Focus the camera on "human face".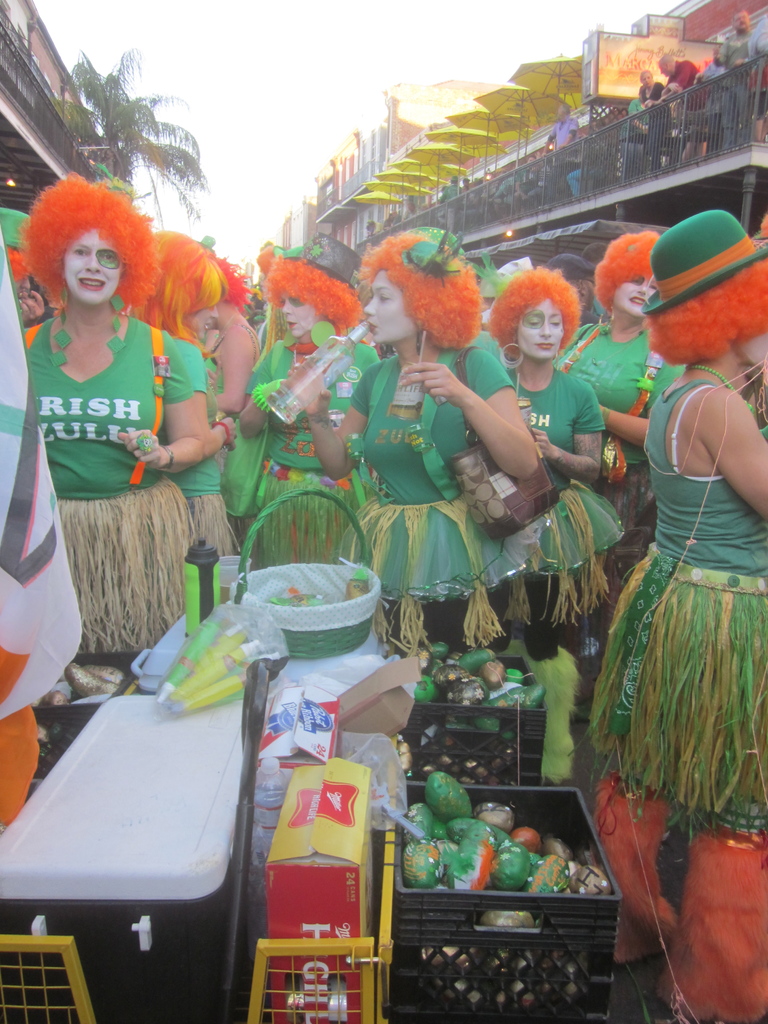
Focus region: bbox=[282, 294, 317, 337].
